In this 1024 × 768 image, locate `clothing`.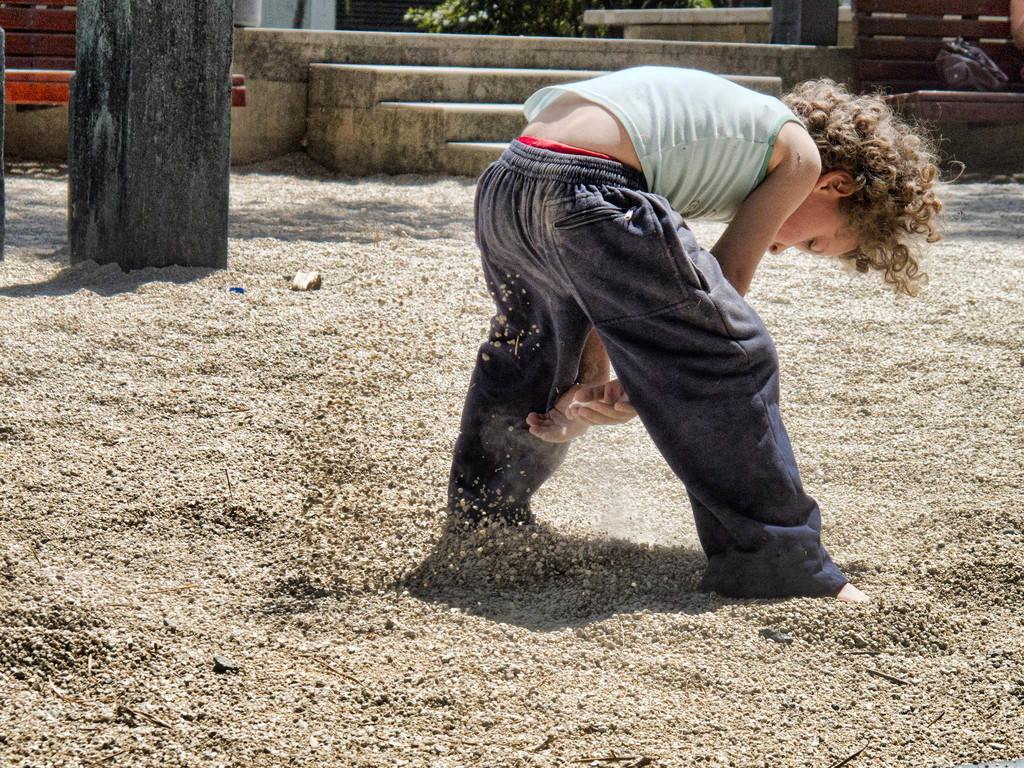
Bounding box: Rect(446, 47, 877, 584).
